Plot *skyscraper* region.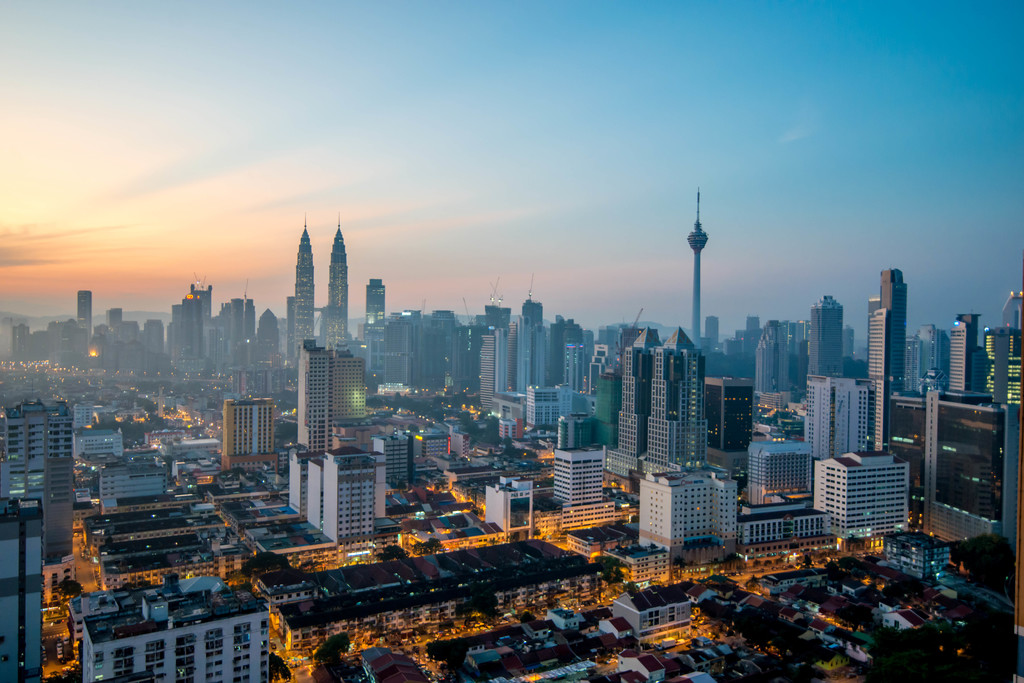
Plotted at box=[333, 355, 365, 438].
